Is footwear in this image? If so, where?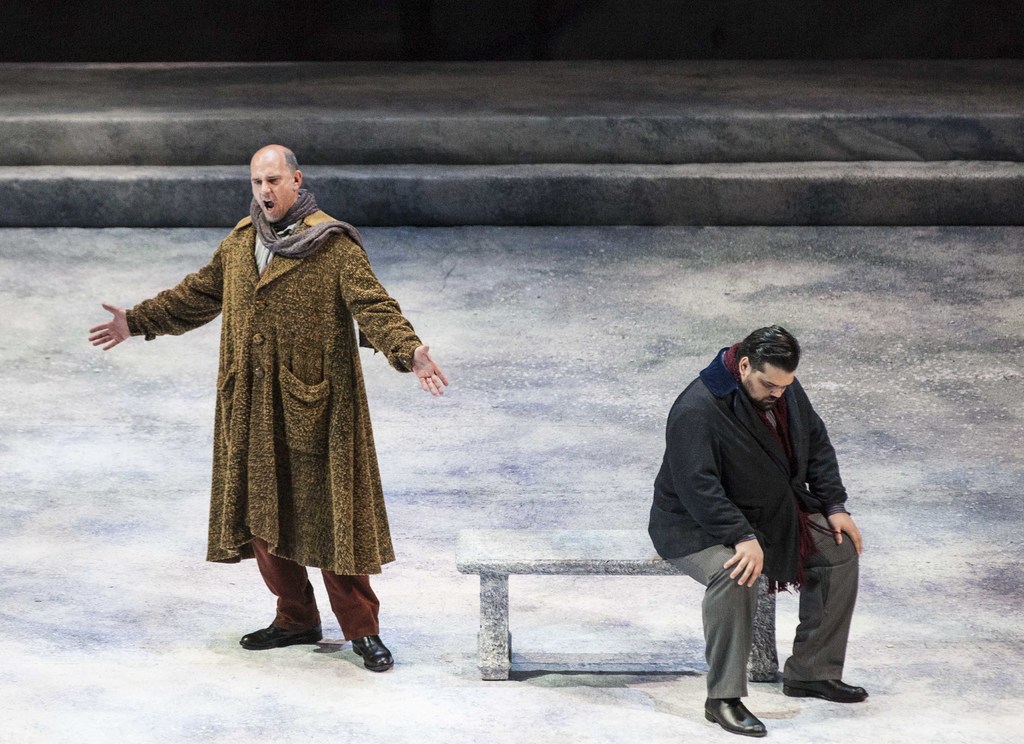
Yes, at [left=781, top=679, right=868, bottom=704].
